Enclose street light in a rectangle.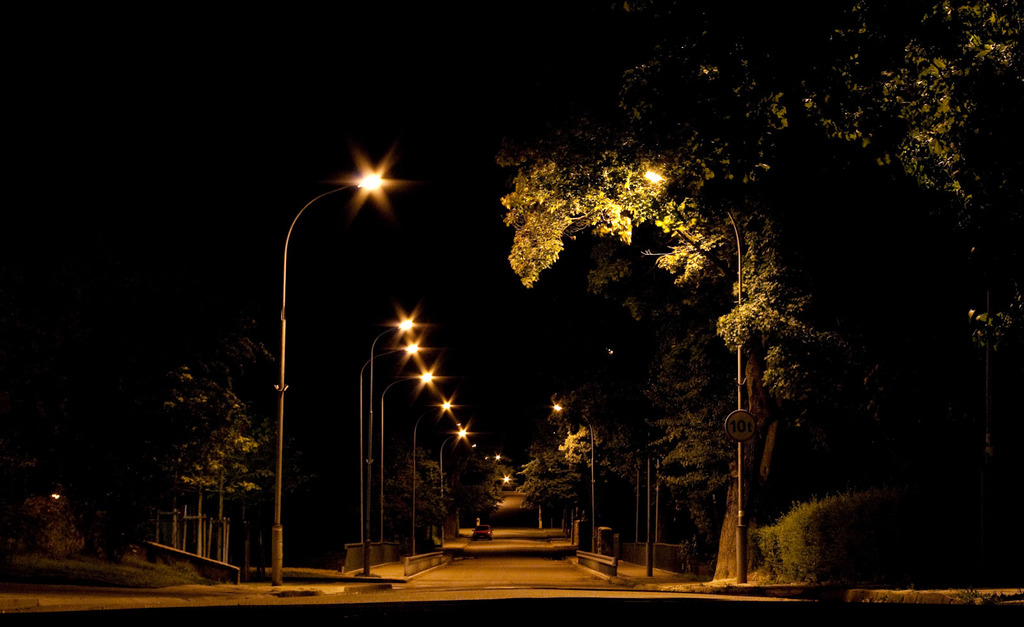
rect(365, 307, 426, 576).
